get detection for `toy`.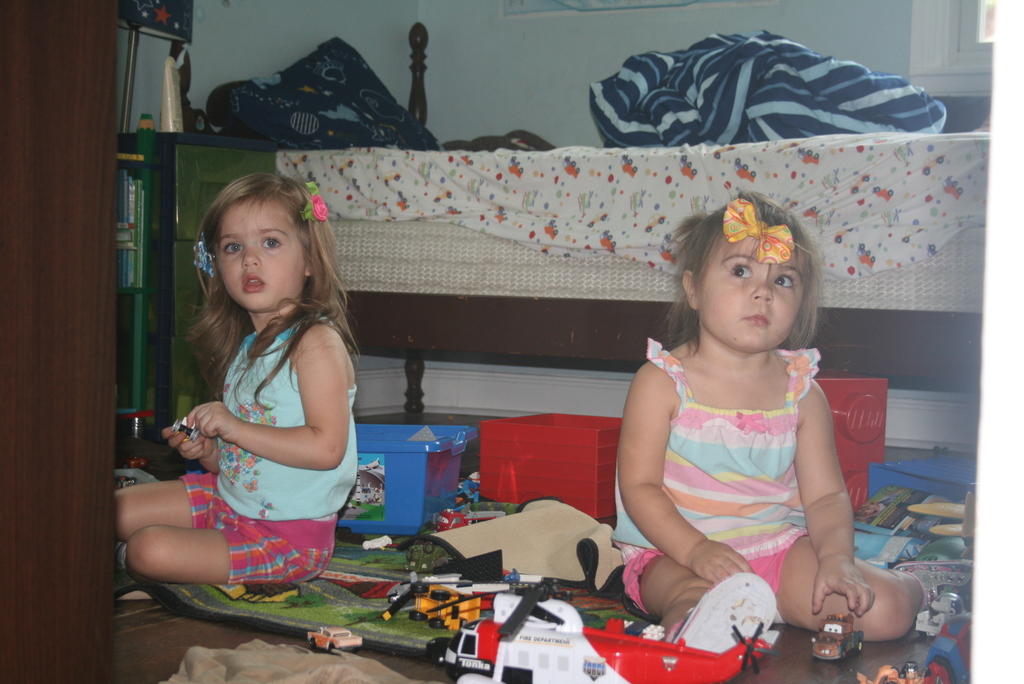
Detection: (429,616,770,683).
